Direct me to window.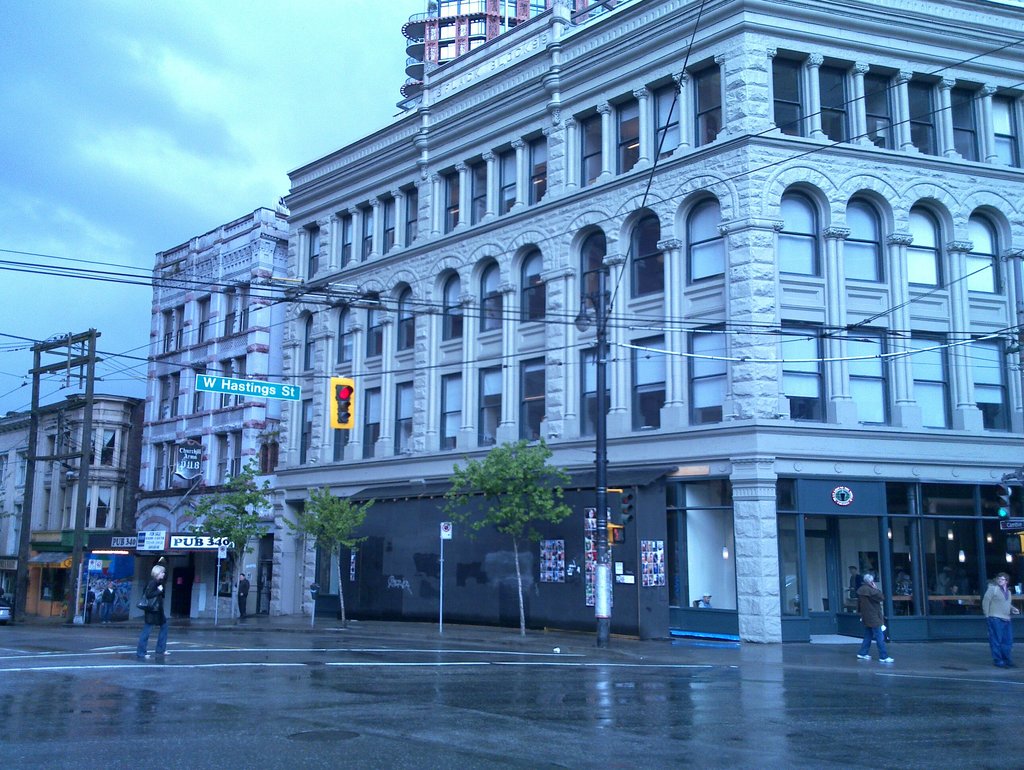
Direction: box(332, 304, 352, 360).
